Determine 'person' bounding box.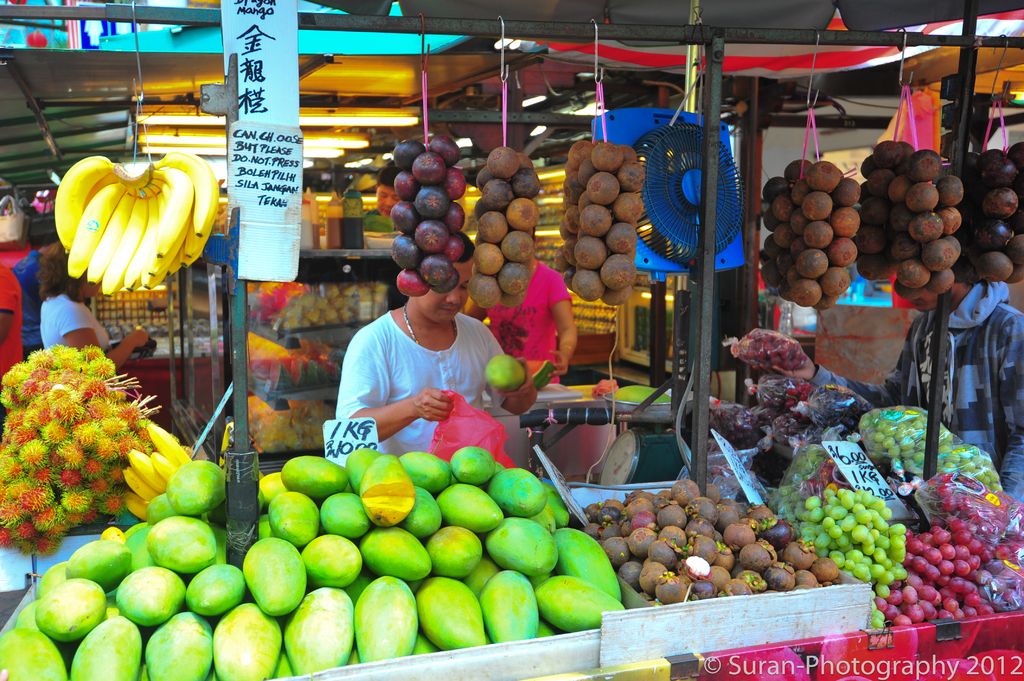
Determined: 333, 225, 545, 456.
